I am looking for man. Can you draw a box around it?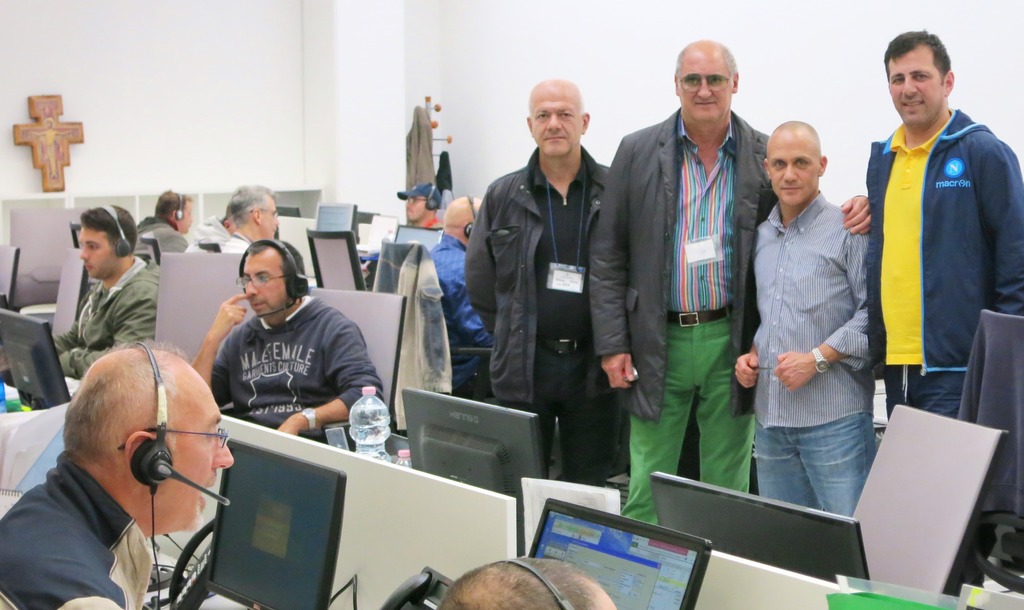
Sure, the bounding box is region(221, 179, 280, 253).
